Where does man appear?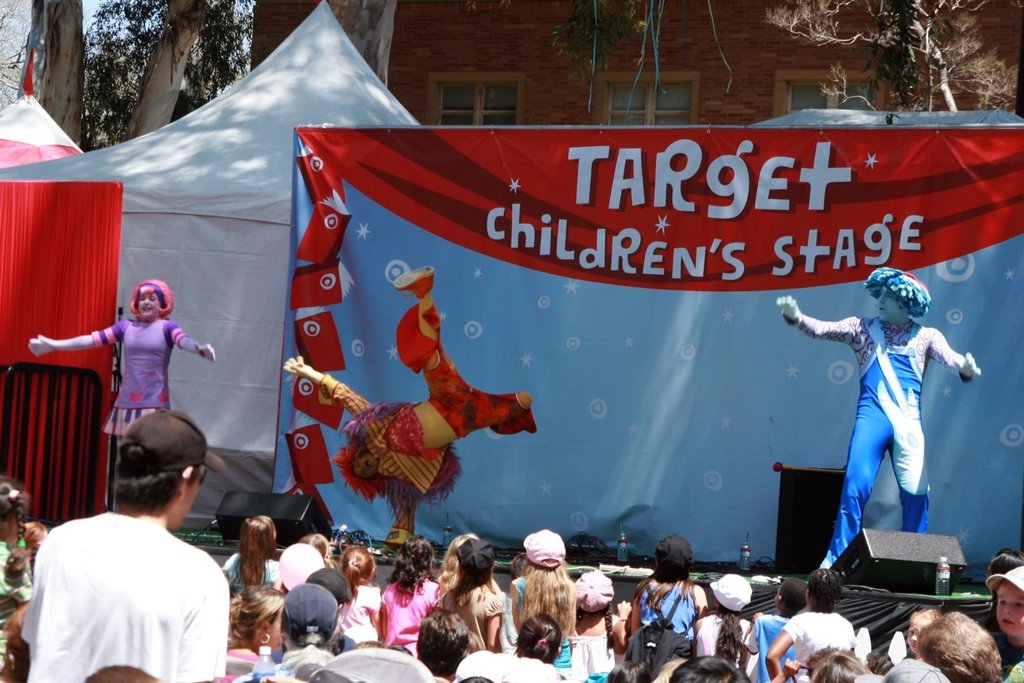
Appears at (283, 260, 533, 553).
